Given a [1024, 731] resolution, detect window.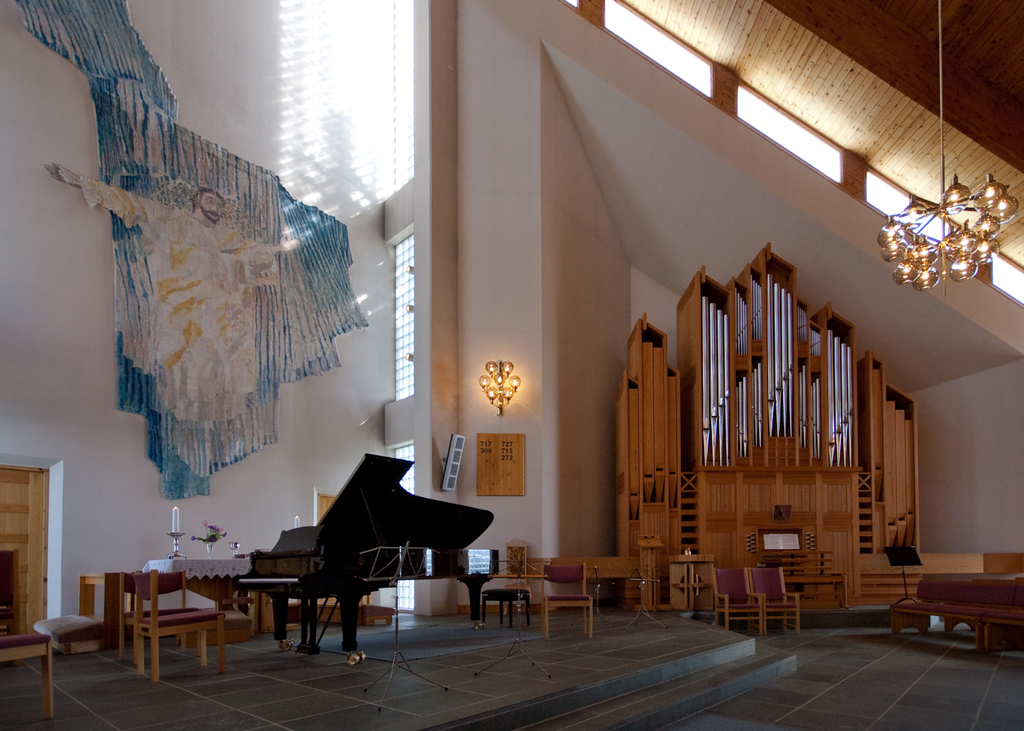
<region>387, 231, 414, 400</region>.
